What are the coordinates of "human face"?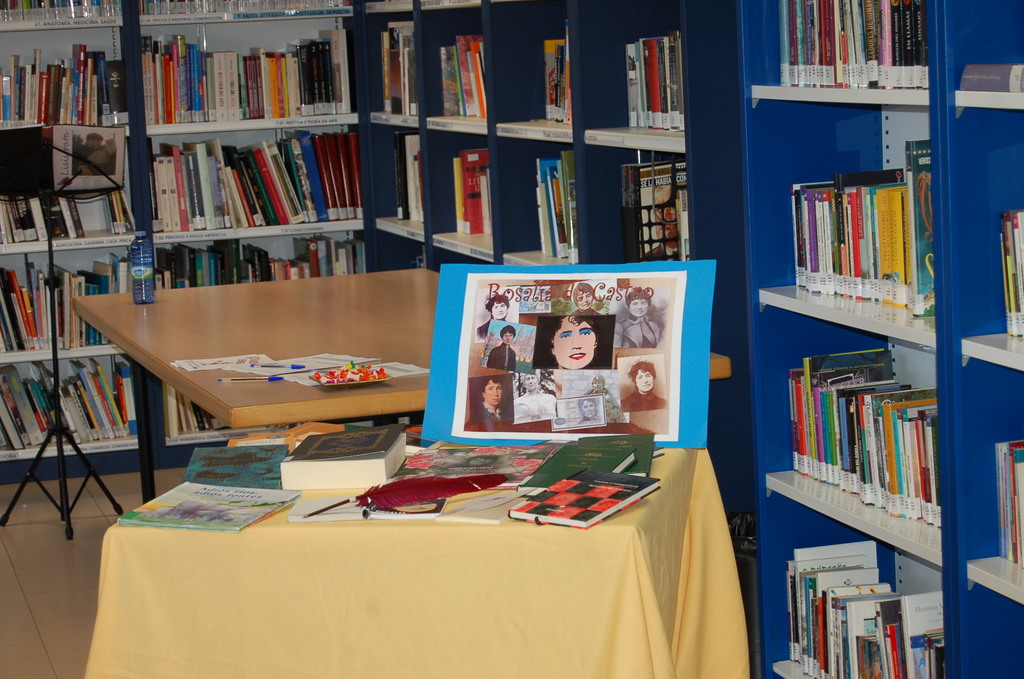
l=553, t=318, r=596, b=370.
